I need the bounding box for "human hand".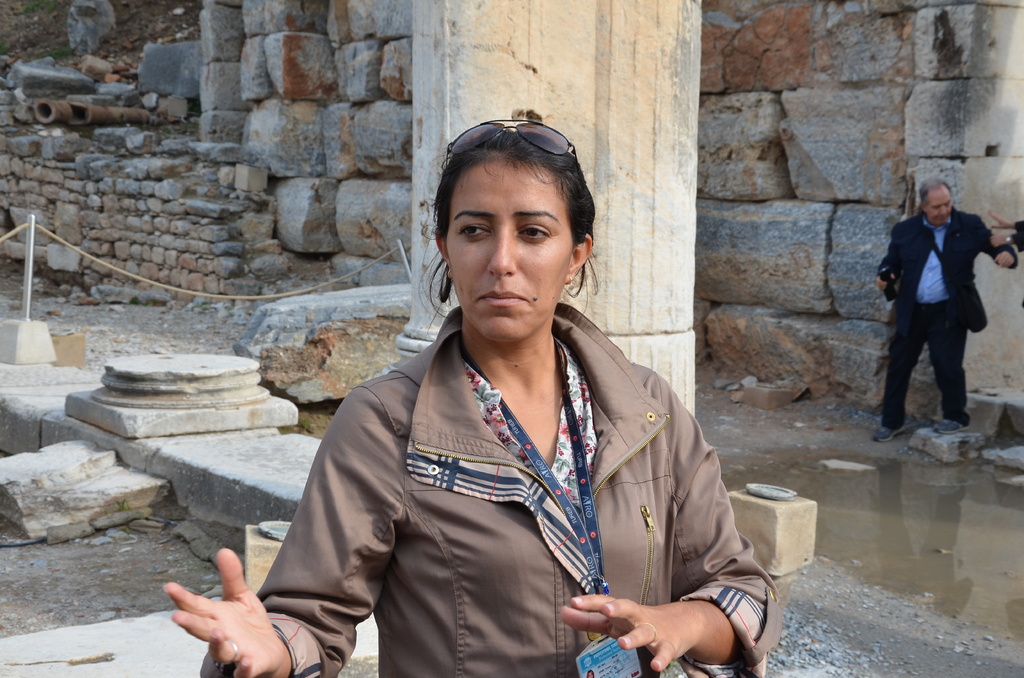
Here it is: {"left": 559, "top": 595, "right": 700, "bottom": 671}.
